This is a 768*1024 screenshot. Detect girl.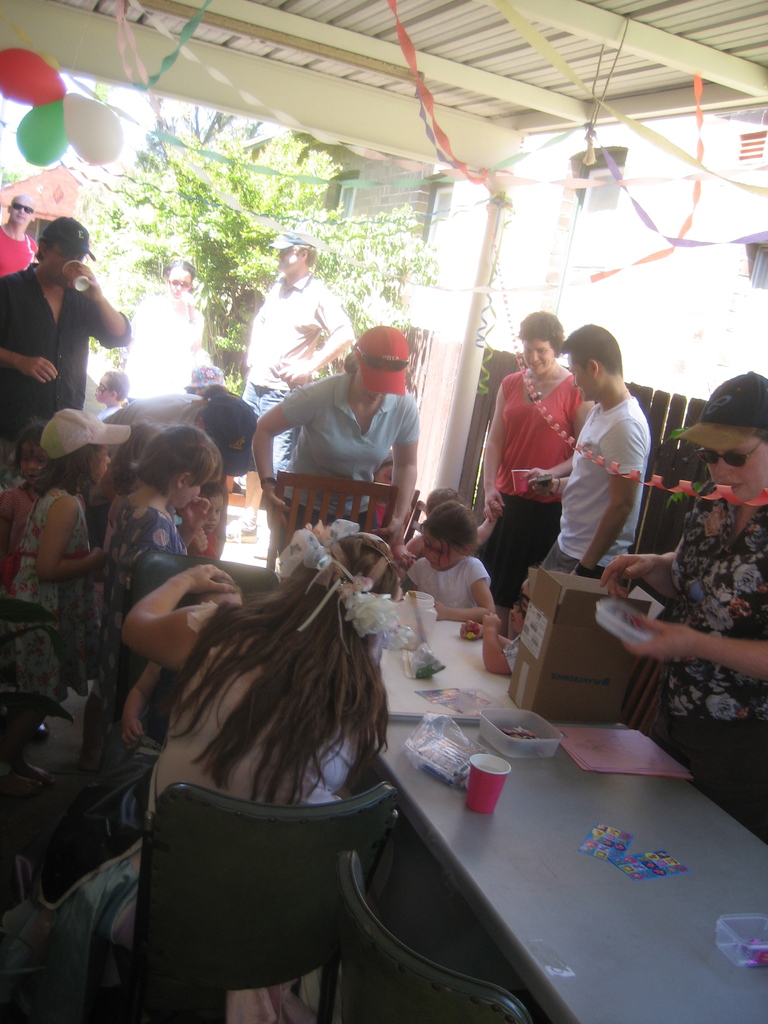
[x1=100, y1=421, x2=221, y2=811].
